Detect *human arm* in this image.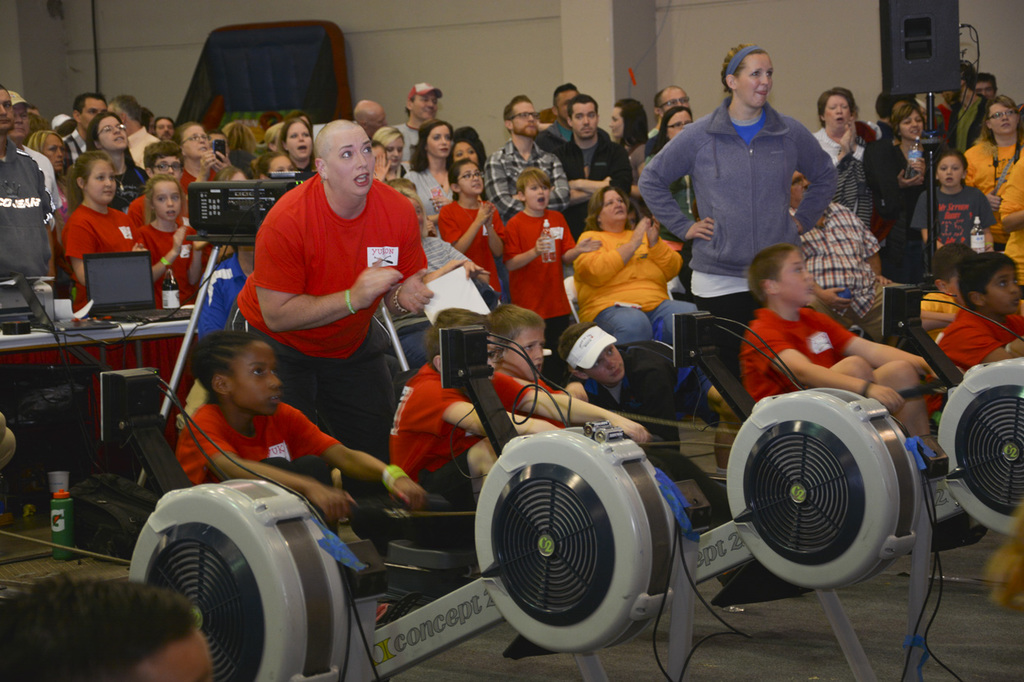
Detection: (365,146,390,178).
